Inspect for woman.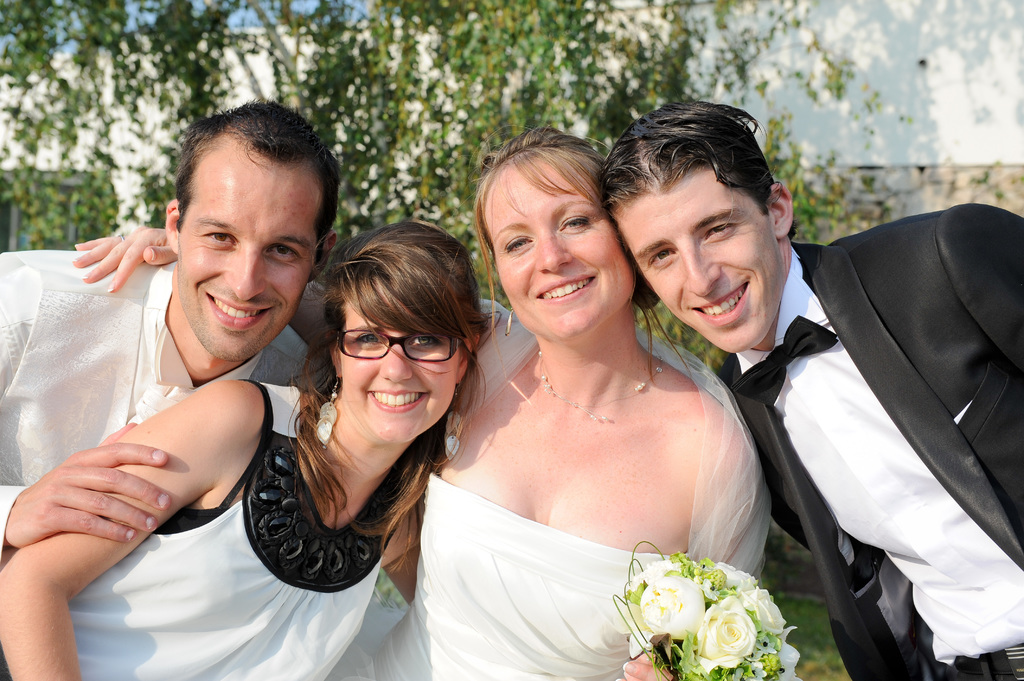
Inspection: box=[0, 221, 500, 680].
